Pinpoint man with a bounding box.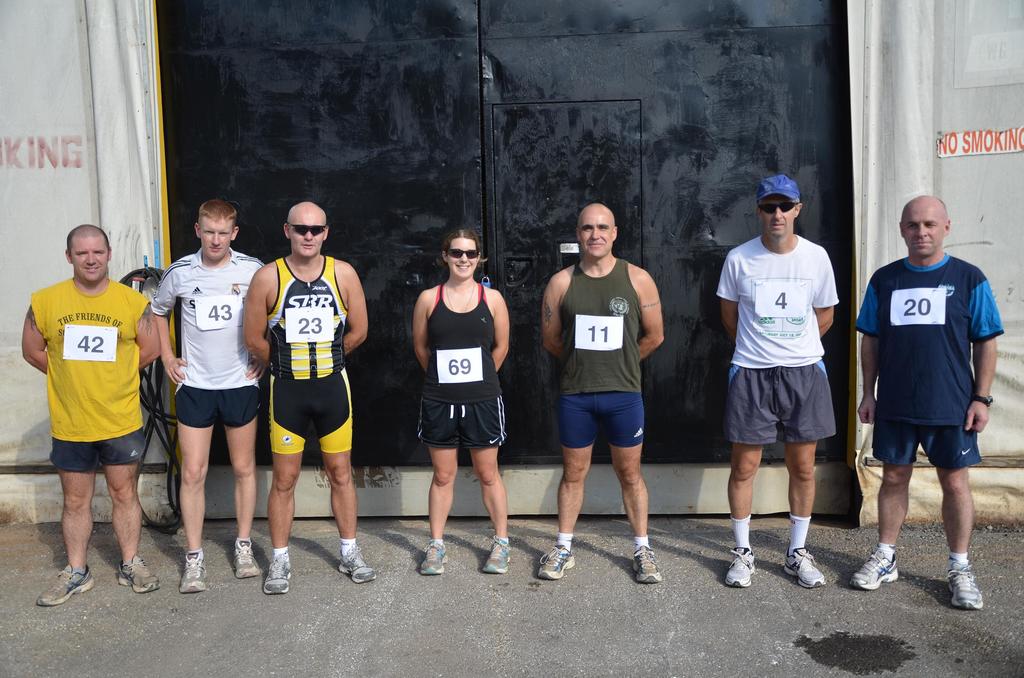
bbox=[141, 197, 268, 588].
